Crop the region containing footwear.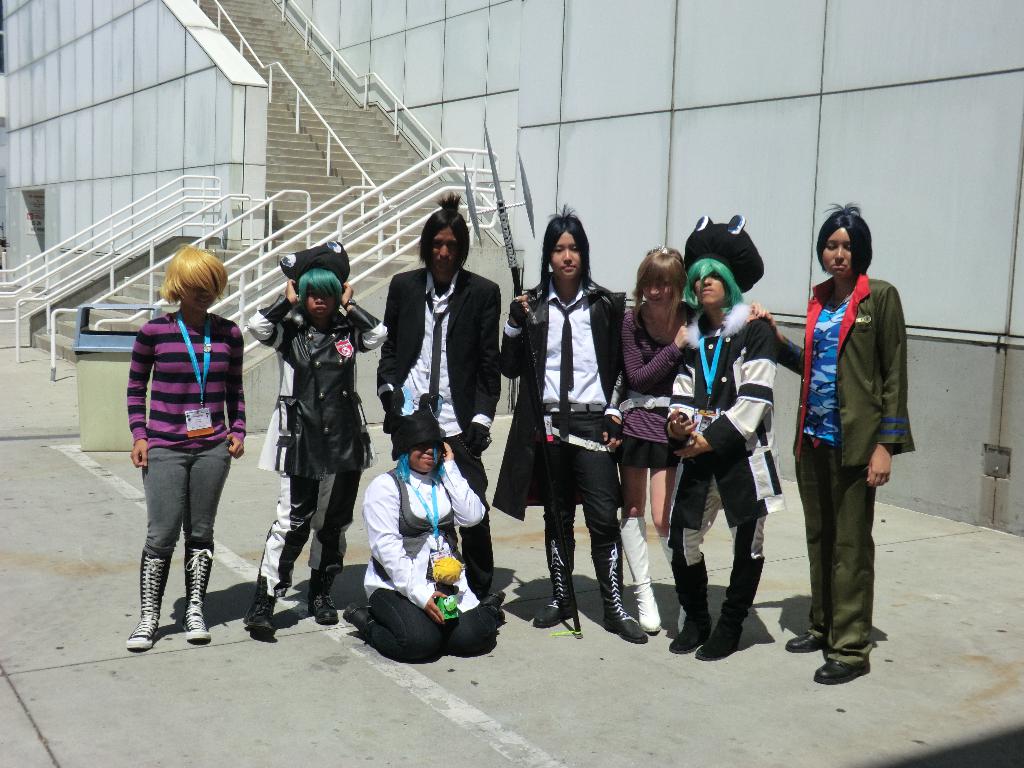
Crop region: [x1=636, y1=580, x2=662, y2=631].
